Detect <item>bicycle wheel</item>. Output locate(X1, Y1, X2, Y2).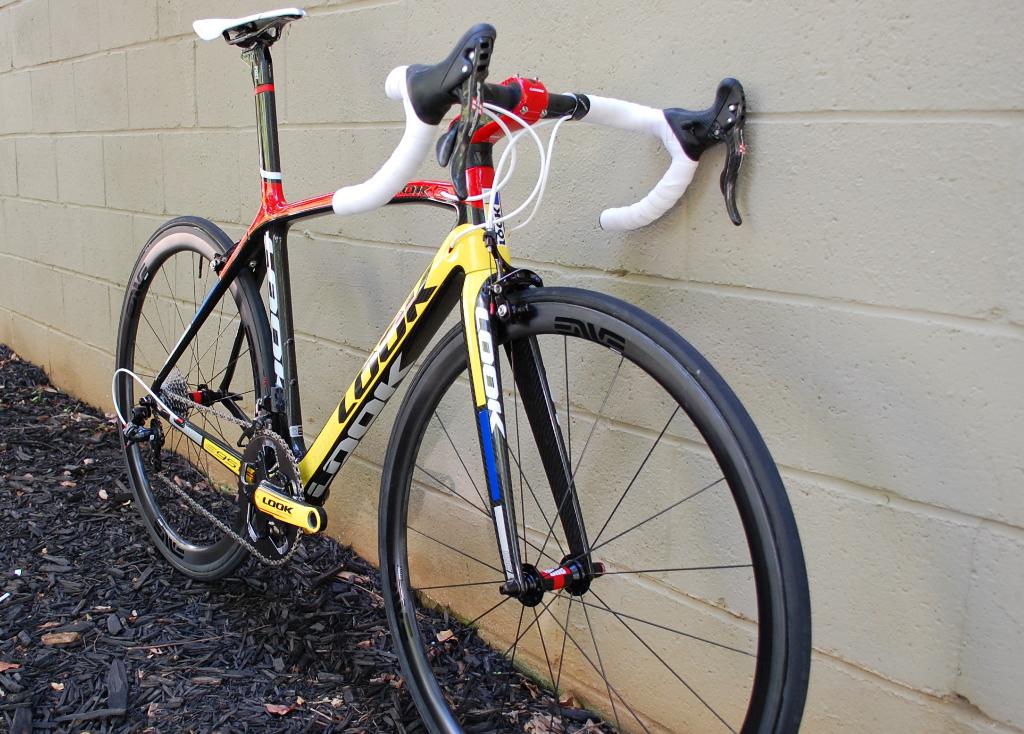
locate(376, 284, 810, 733).
